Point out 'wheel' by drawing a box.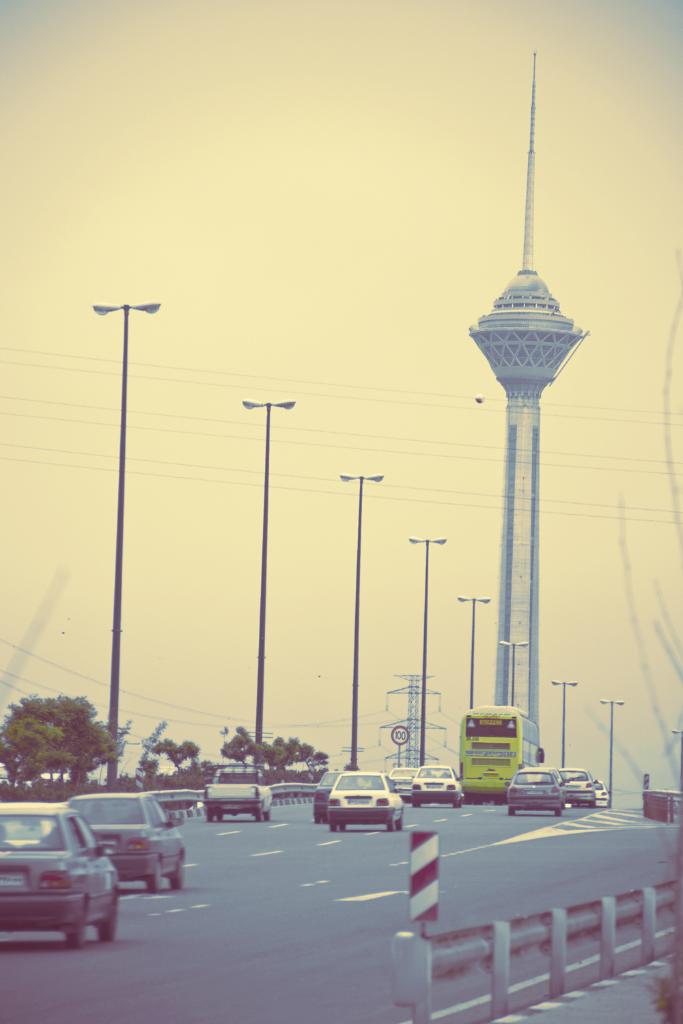
box(254, 810, 259, 824).
